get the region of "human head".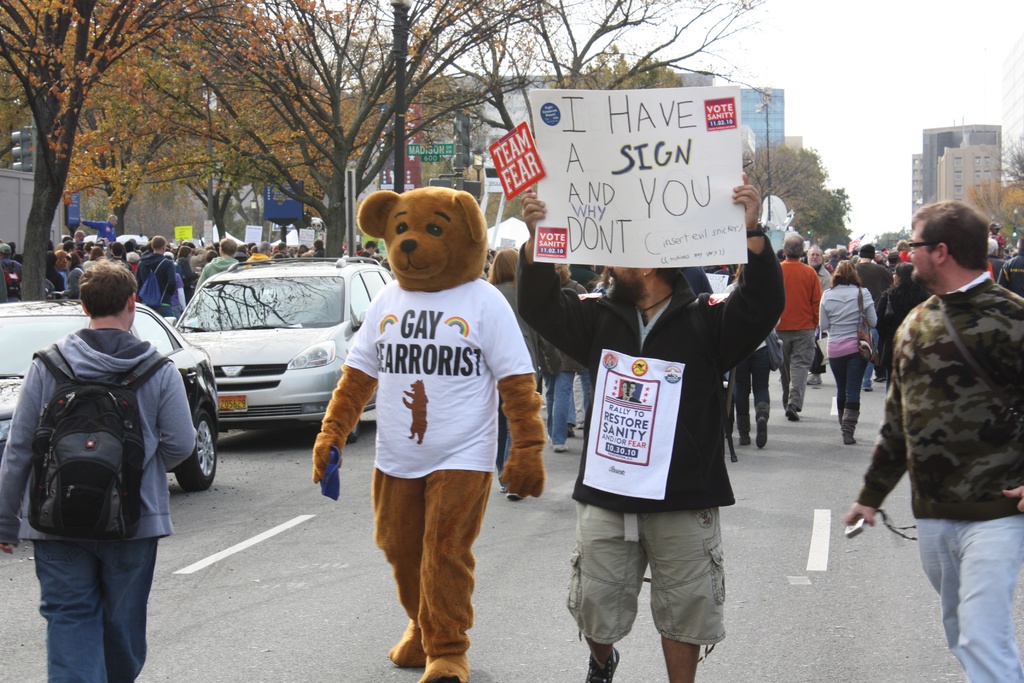
x1=491, y1=247, x2=516, y2=281.
